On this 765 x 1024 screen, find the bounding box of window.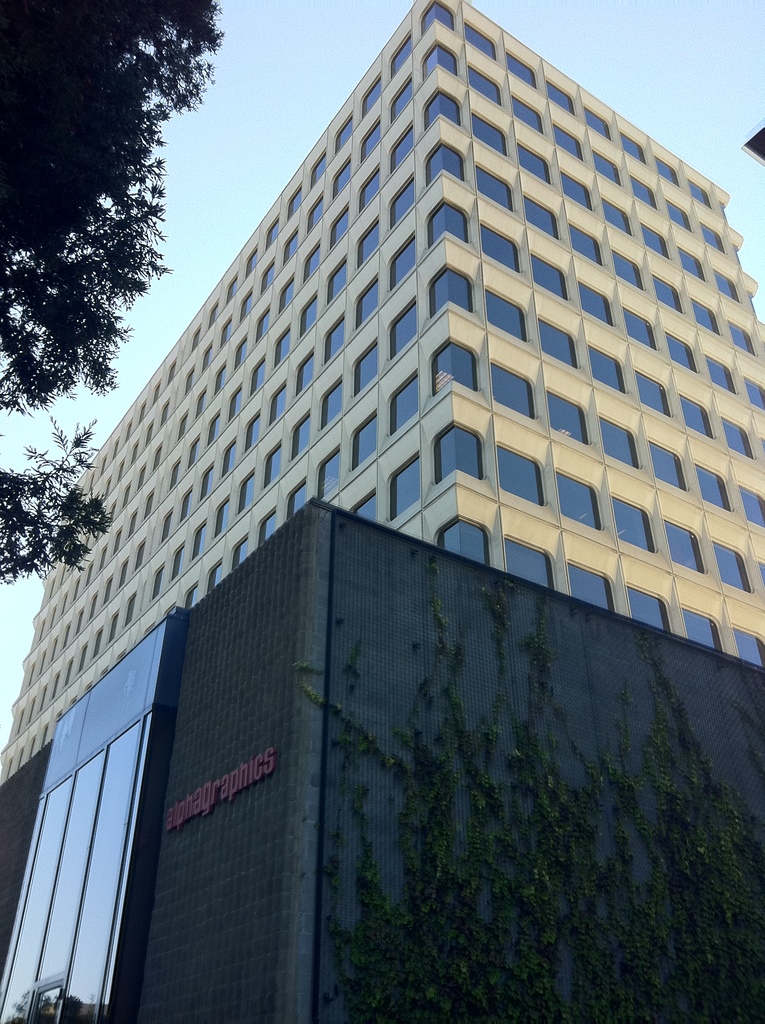
Bounding box: [345,410,380,475].
